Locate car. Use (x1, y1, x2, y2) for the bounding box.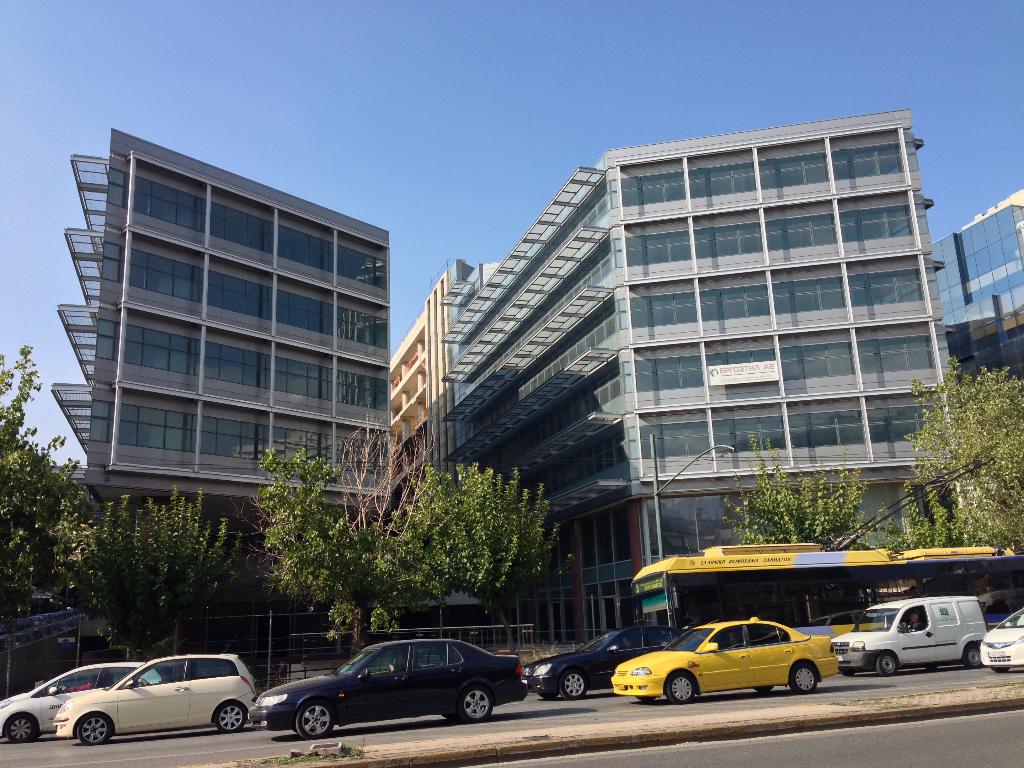
(251, 636, 526, 742).
